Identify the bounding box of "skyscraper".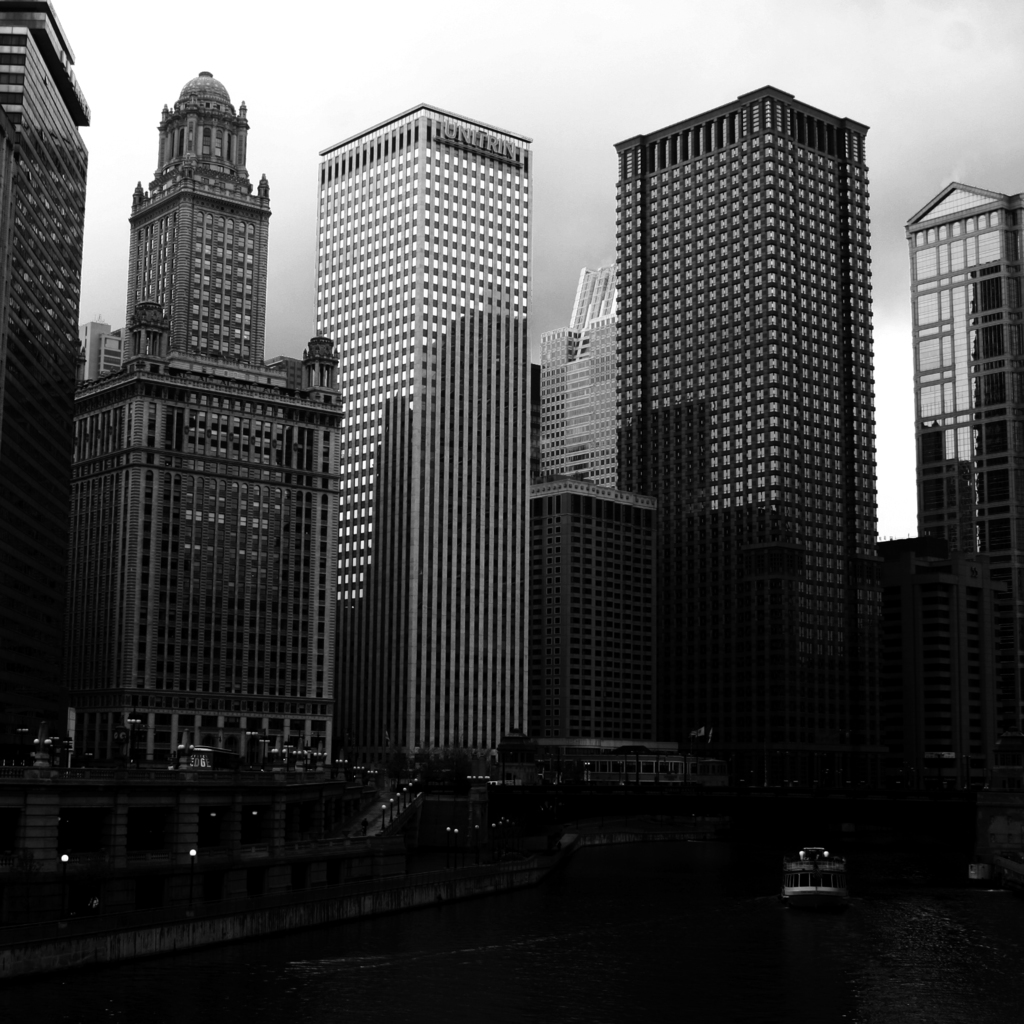
[317,102,538,776].
